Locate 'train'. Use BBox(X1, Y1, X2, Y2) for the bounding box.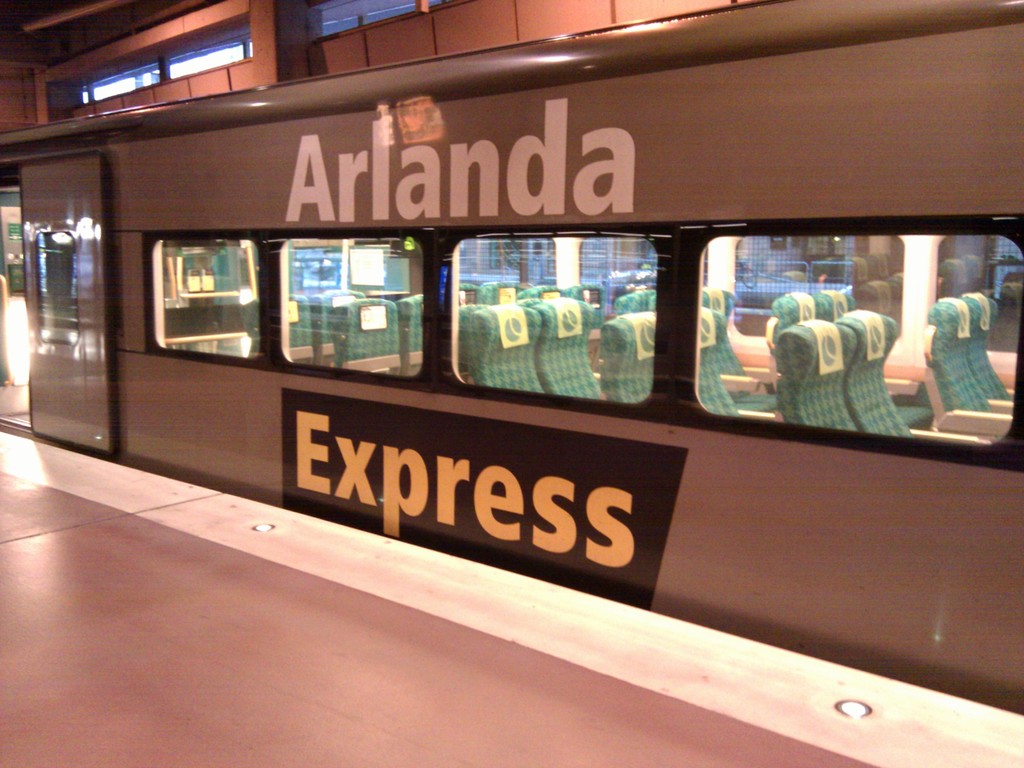
BBox(0, 0, 1023, 712).
